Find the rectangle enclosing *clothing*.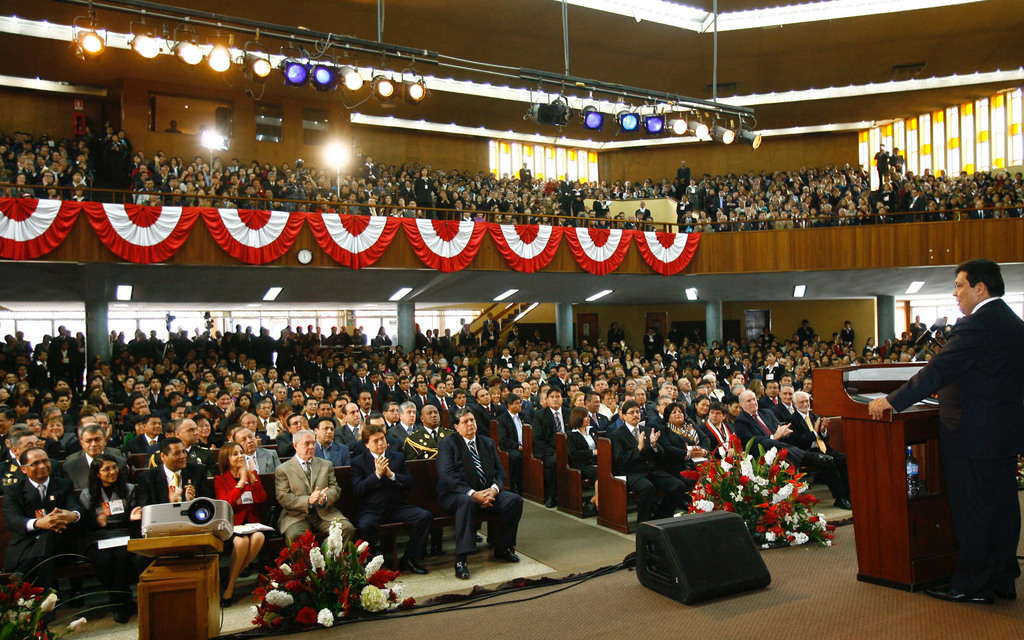
<region>65, 458, 123, 488</region>.
